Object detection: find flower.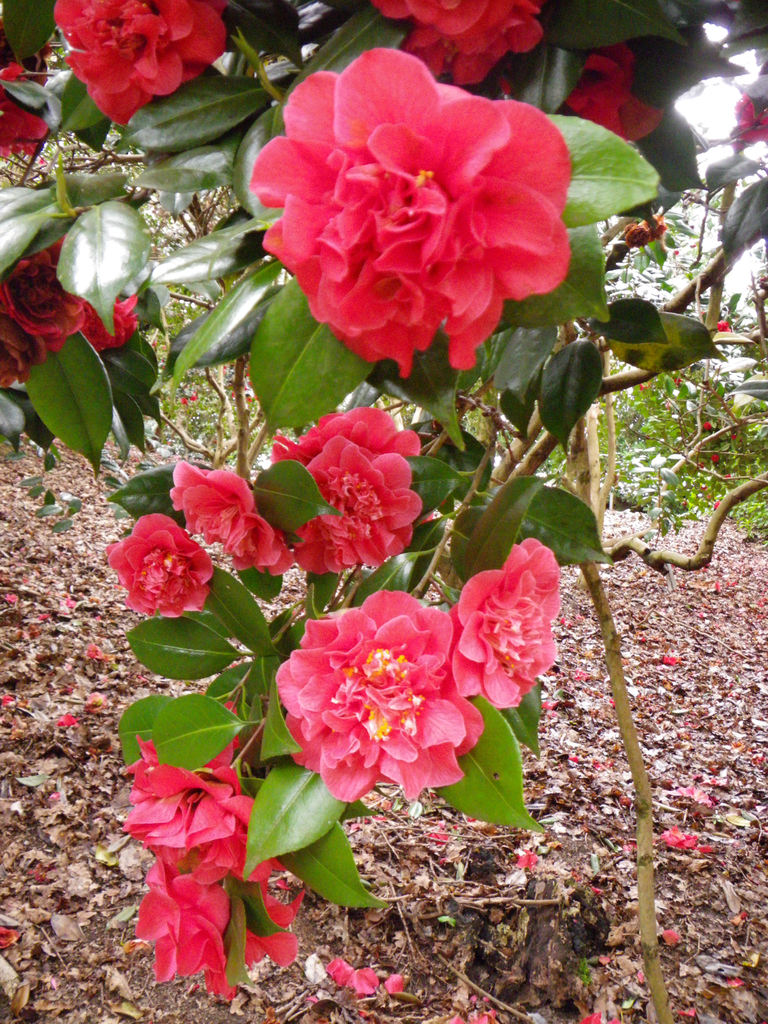
select_region(367, 0, 536, 32).
